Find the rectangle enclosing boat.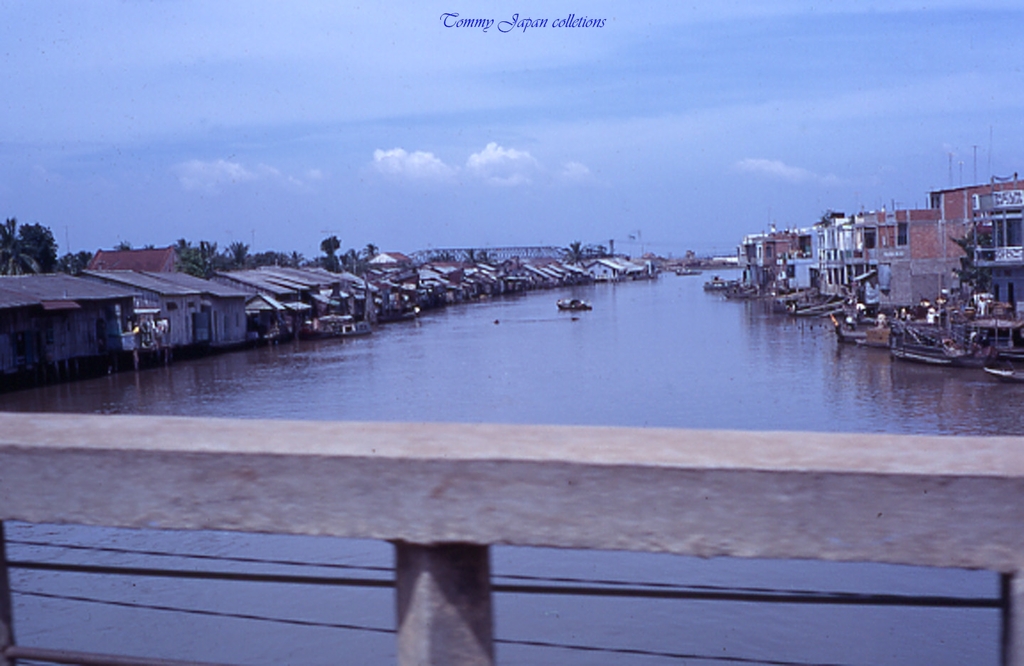
x1=385, y1=301, x2=430, y2=316.
